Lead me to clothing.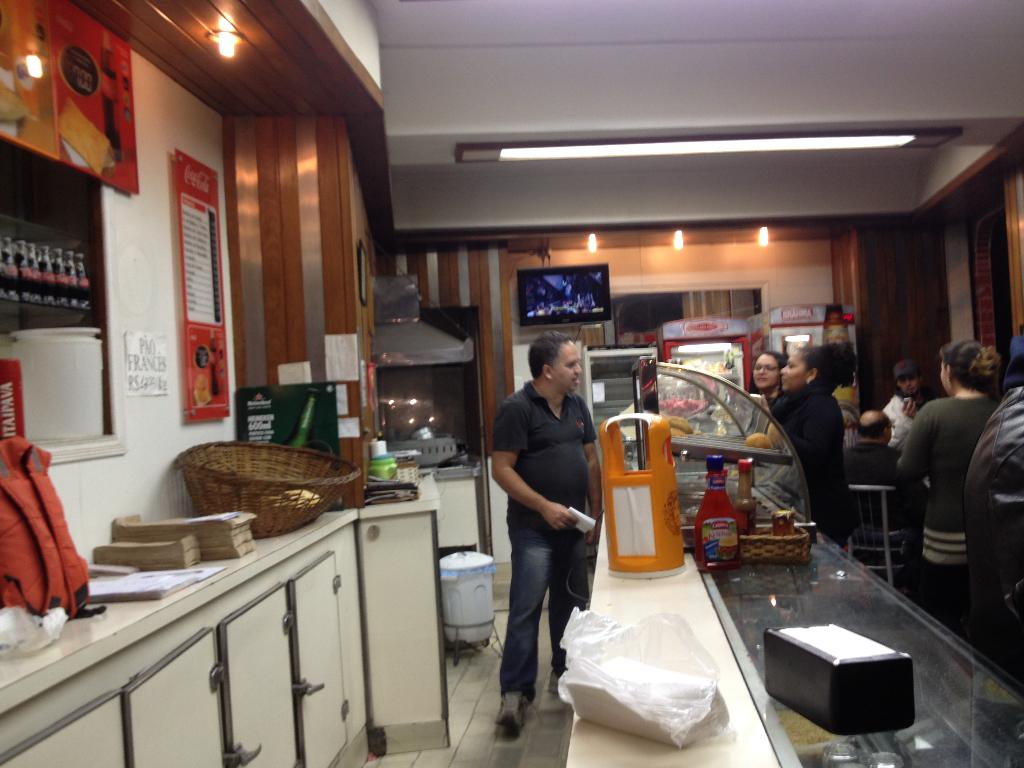
Lead to bbox(767, 376, 858, 550).
